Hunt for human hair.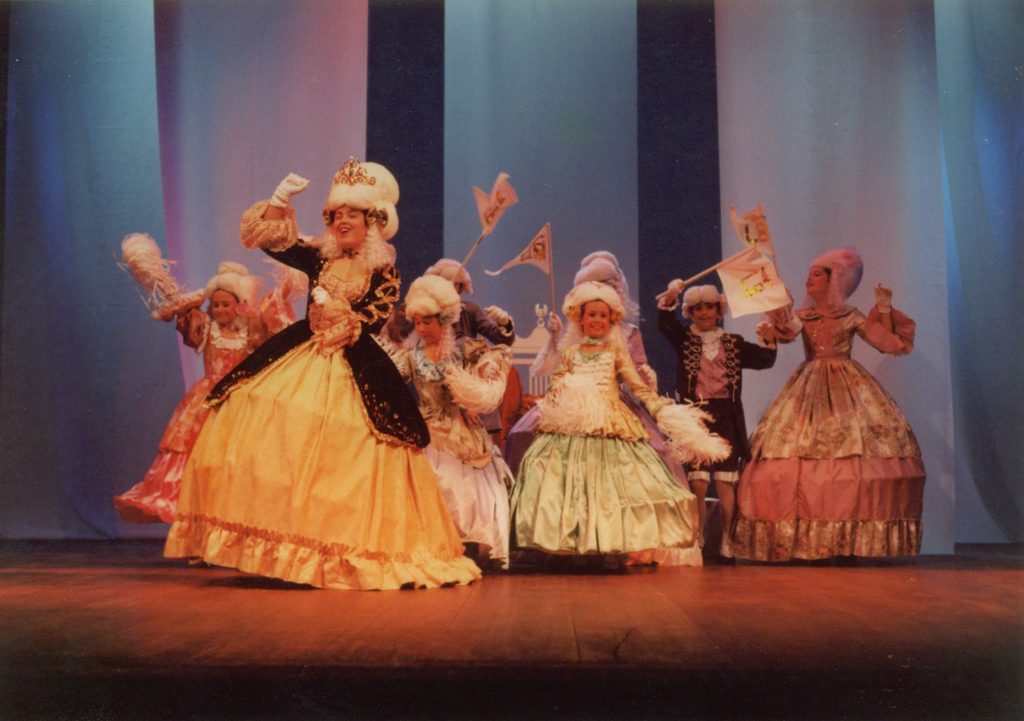
Hunted down at 218/288/241/307.
